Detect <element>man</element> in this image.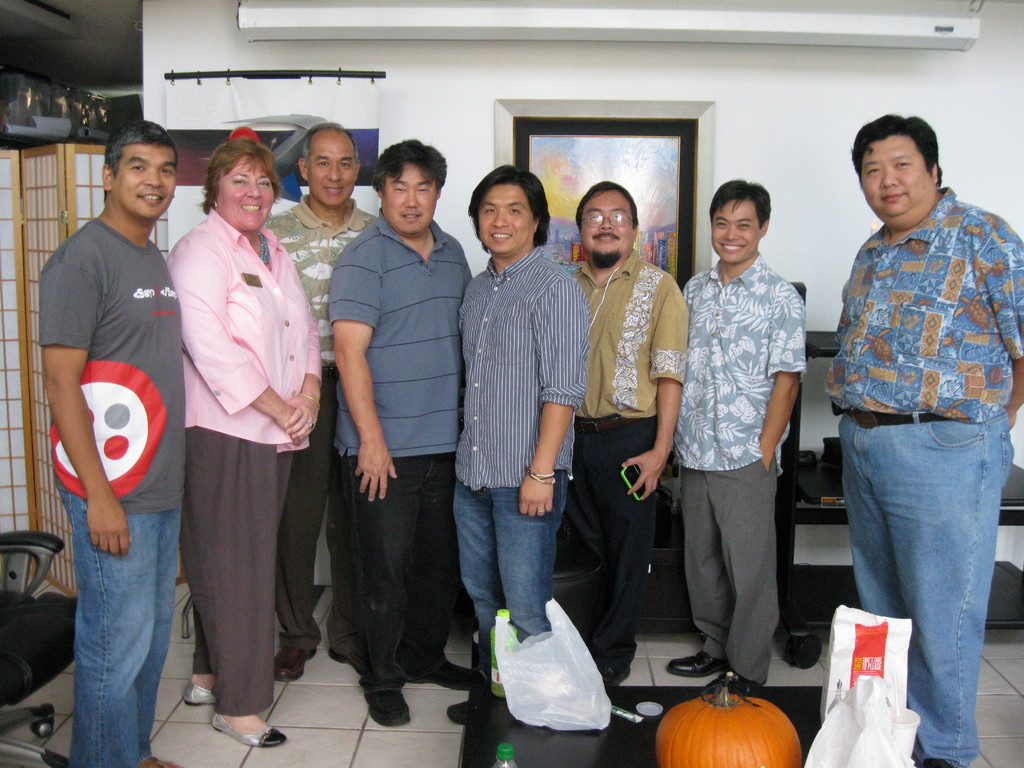
Detection: 262,124,378,682.
